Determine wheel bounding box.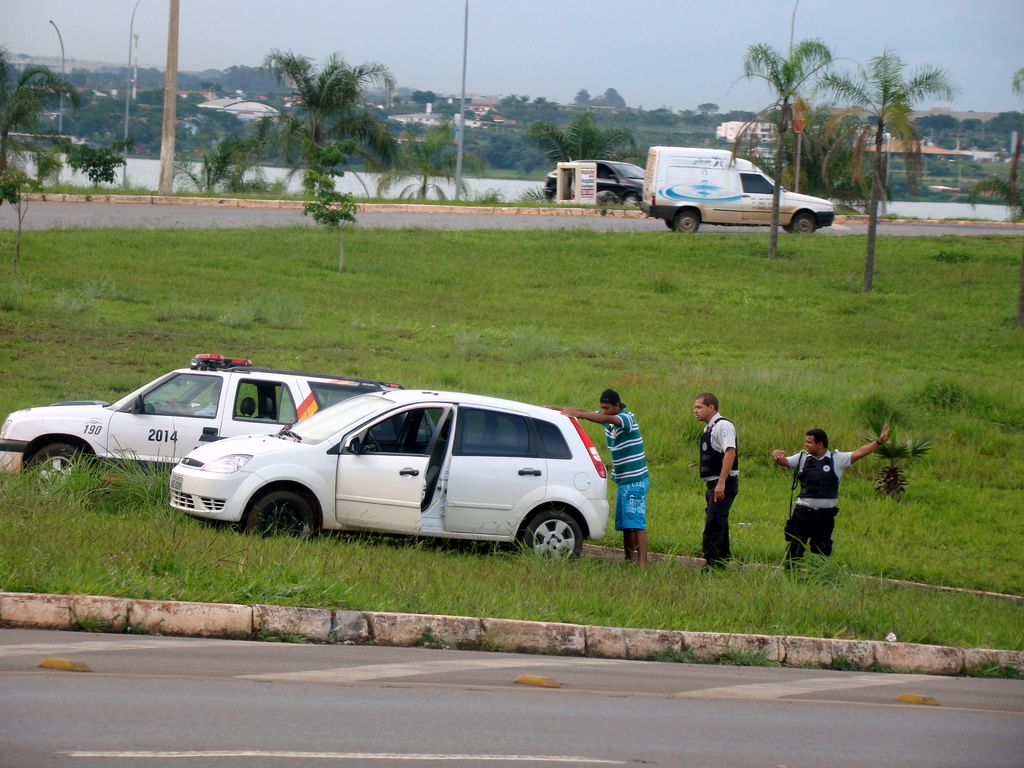
Determined: bbox=(522, 508, 584, 565).
